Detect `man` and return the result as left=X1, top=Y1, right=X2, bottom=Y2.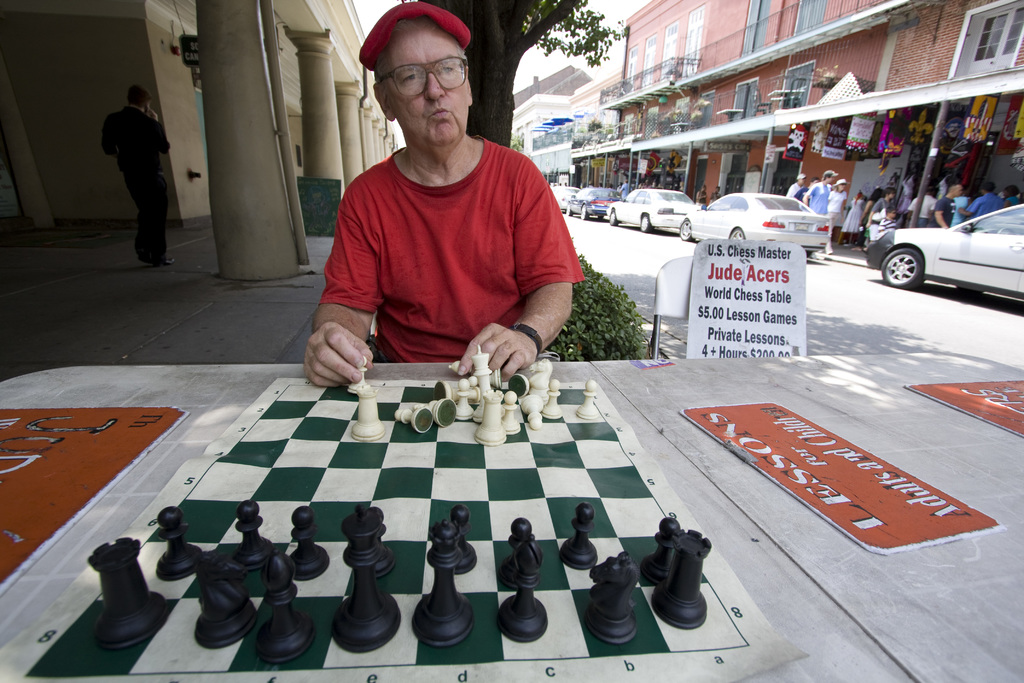
left=929, top=184, right=961, bottom=224.
